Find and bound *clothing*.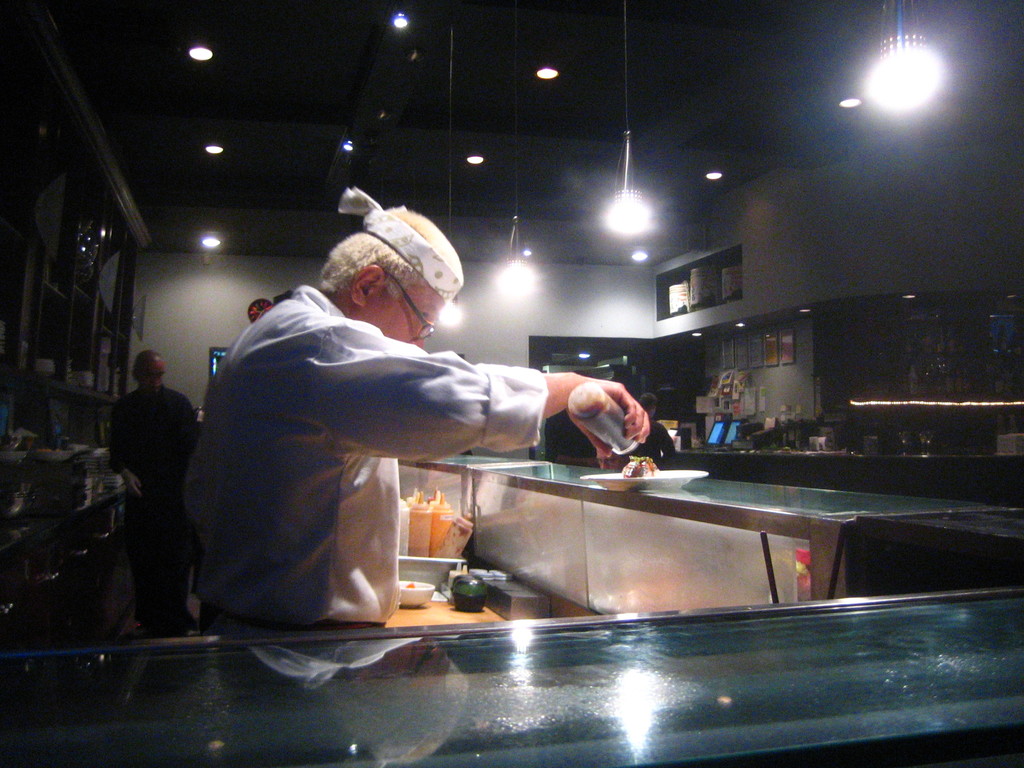
Bound: crop(111, 384, 196, 636).
